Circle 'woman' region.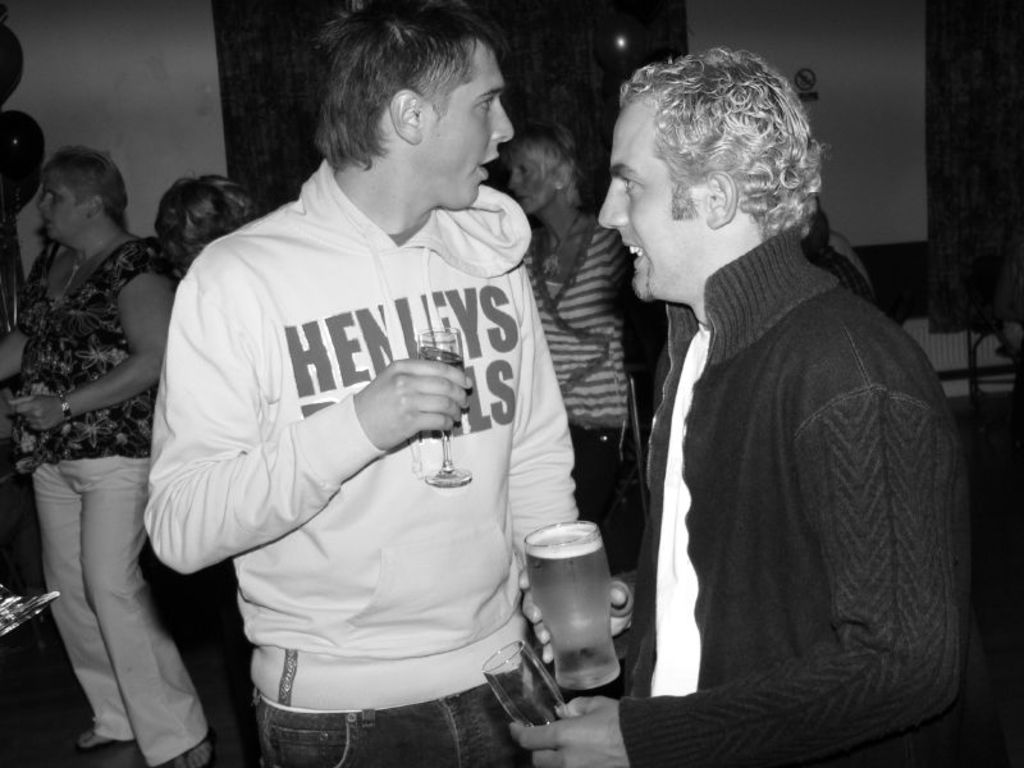
Region: bbox(0, 146, 218, 767).
